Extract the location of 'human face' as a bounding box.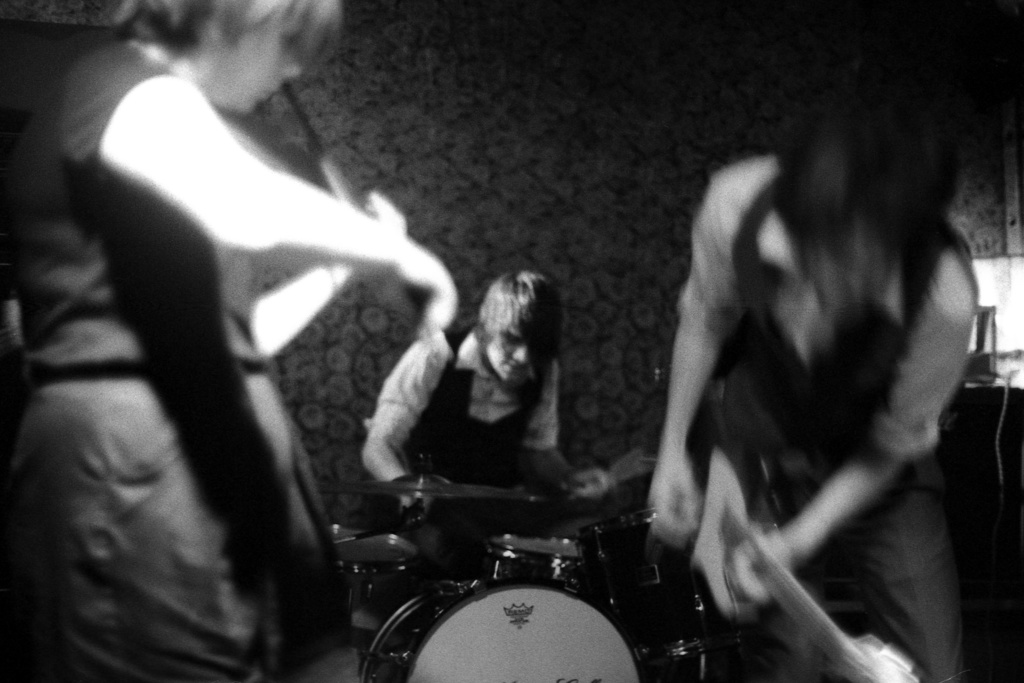
{"left": 483, "top": 327, "right": 540, "bottom": 382}.
